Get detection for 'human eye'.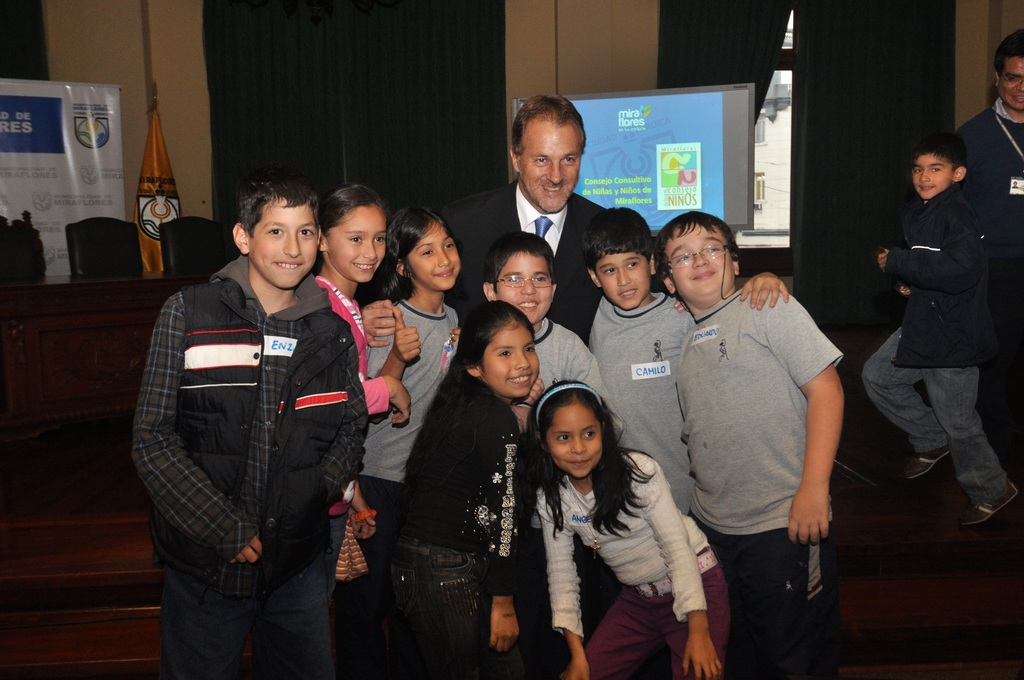
Detection: select_region(445, 241, 454, 249).
